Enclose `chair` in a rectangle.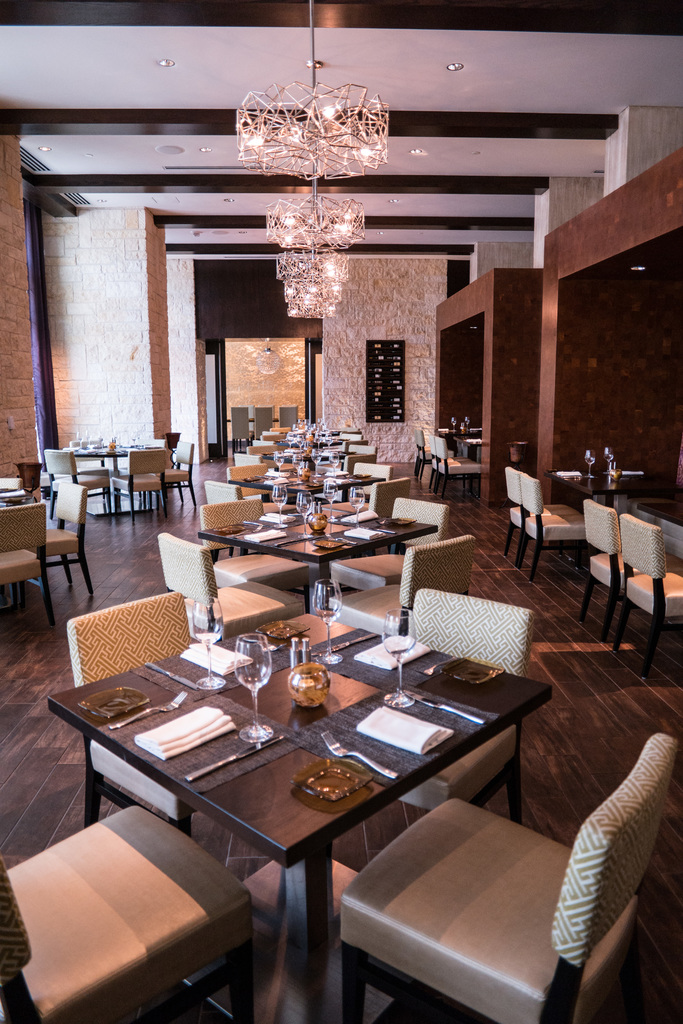
<box>439,442,490,508</box>.
